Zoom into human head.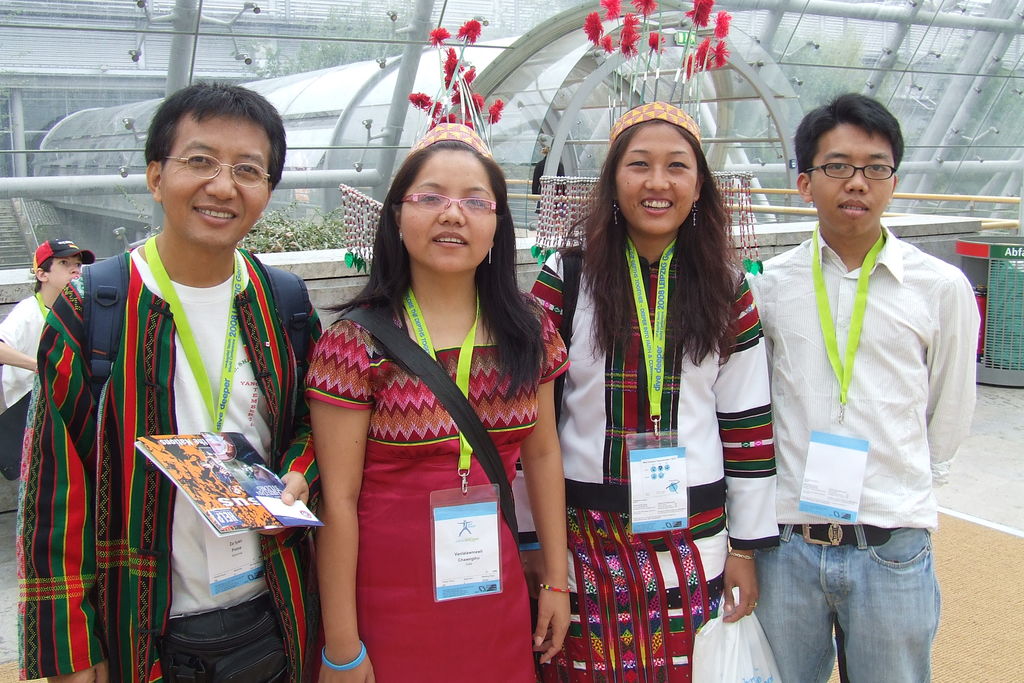
Zoom target: select_region(31, 238, 78, 290).
